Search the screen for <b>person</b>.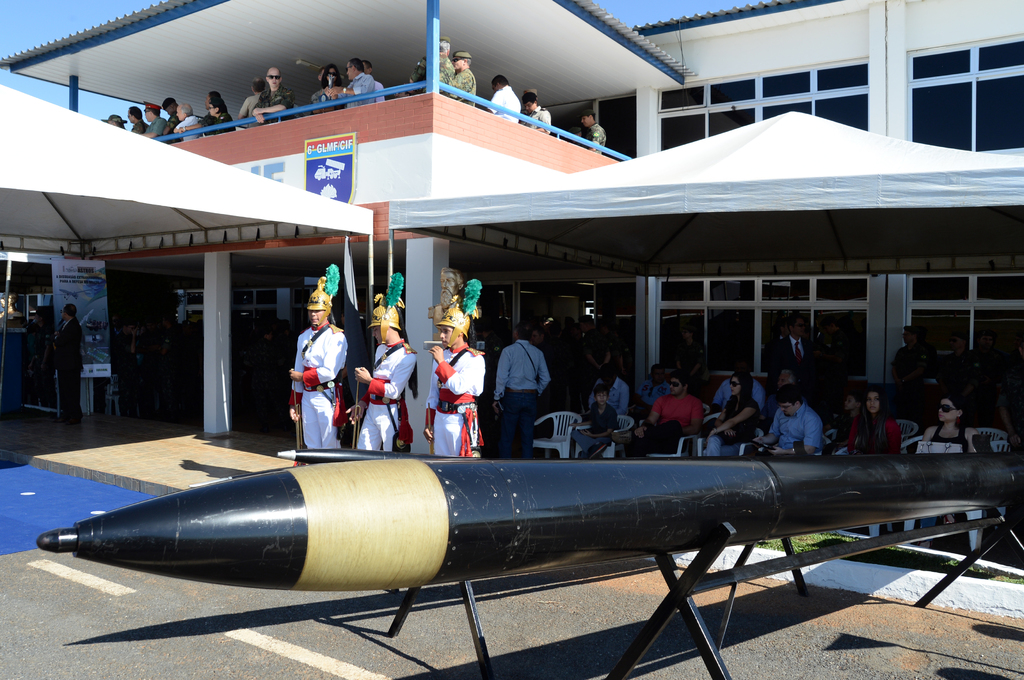
Found at 940/336/972/422.
